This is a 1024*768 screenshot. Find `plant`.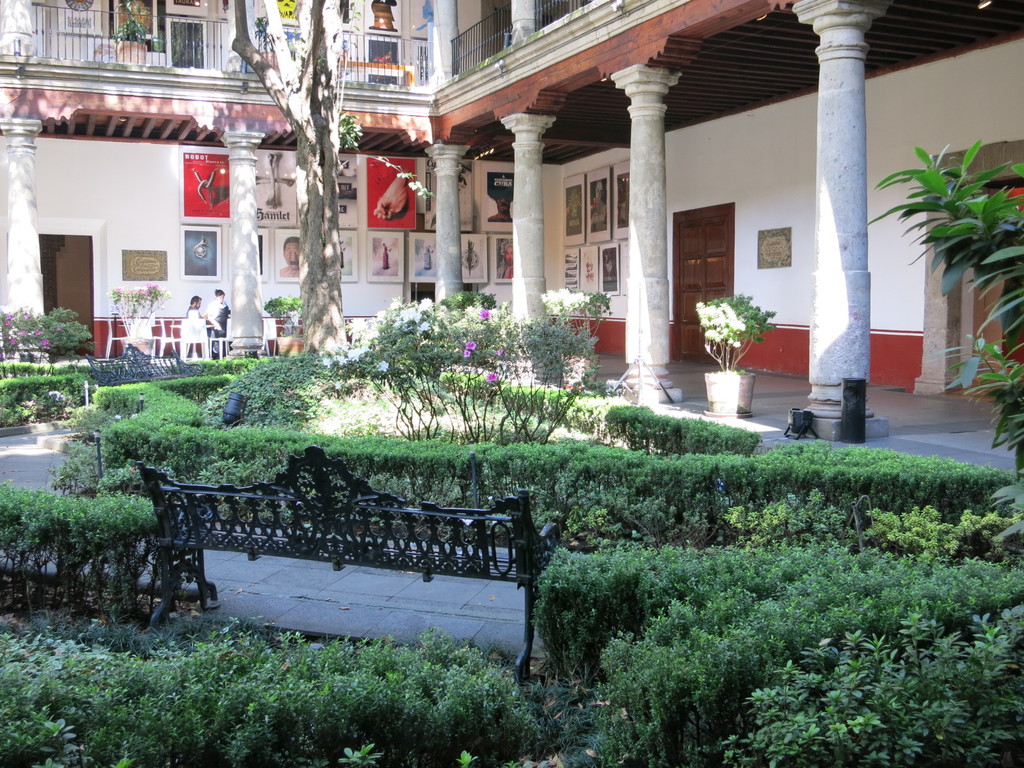
Bounding box: bbox(260, 291, 305, 329).
